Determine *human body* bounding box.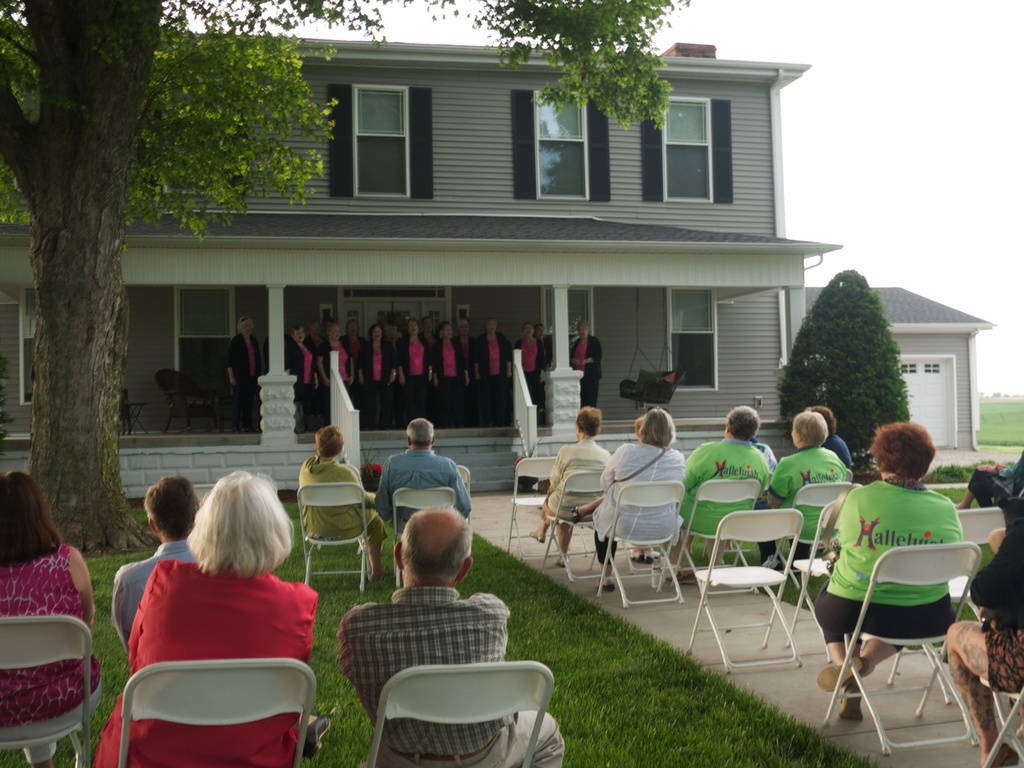
Determined: (450, 318, 475, 383).
